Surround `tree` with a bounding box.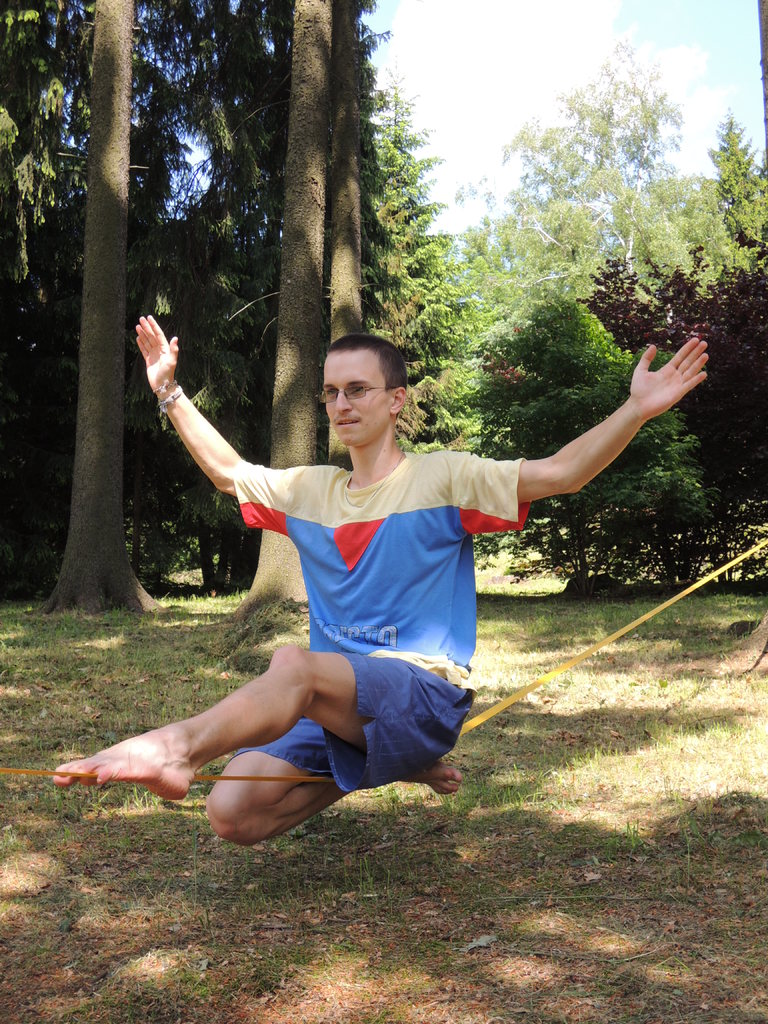
rect(436, 36, 704, 292).
